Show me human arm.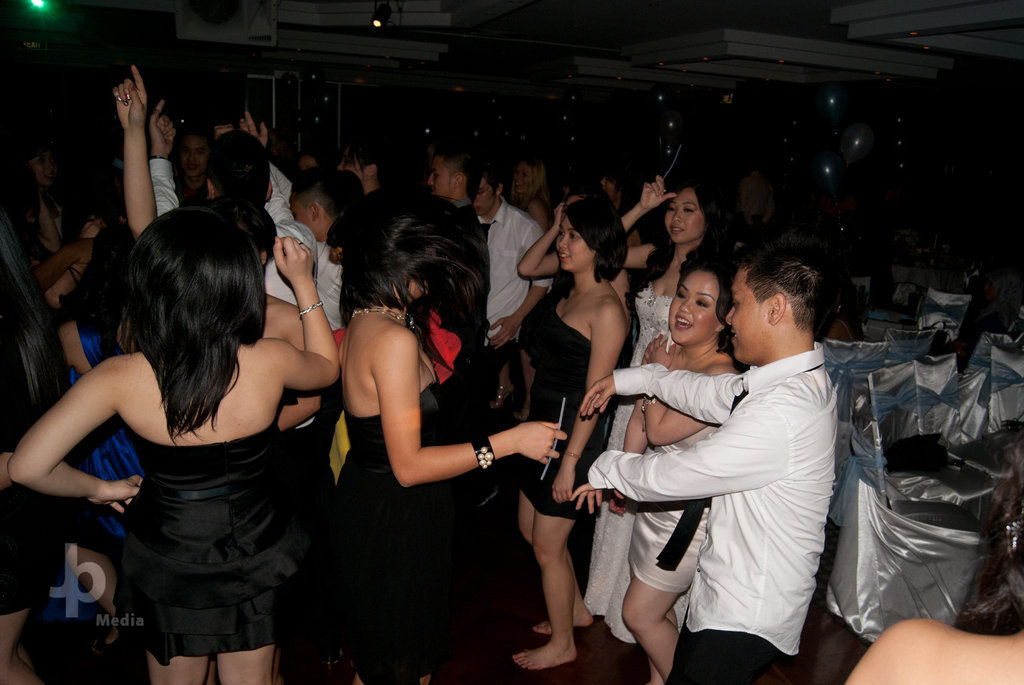
human arm is here: crop(52, 326, 90, 377).
